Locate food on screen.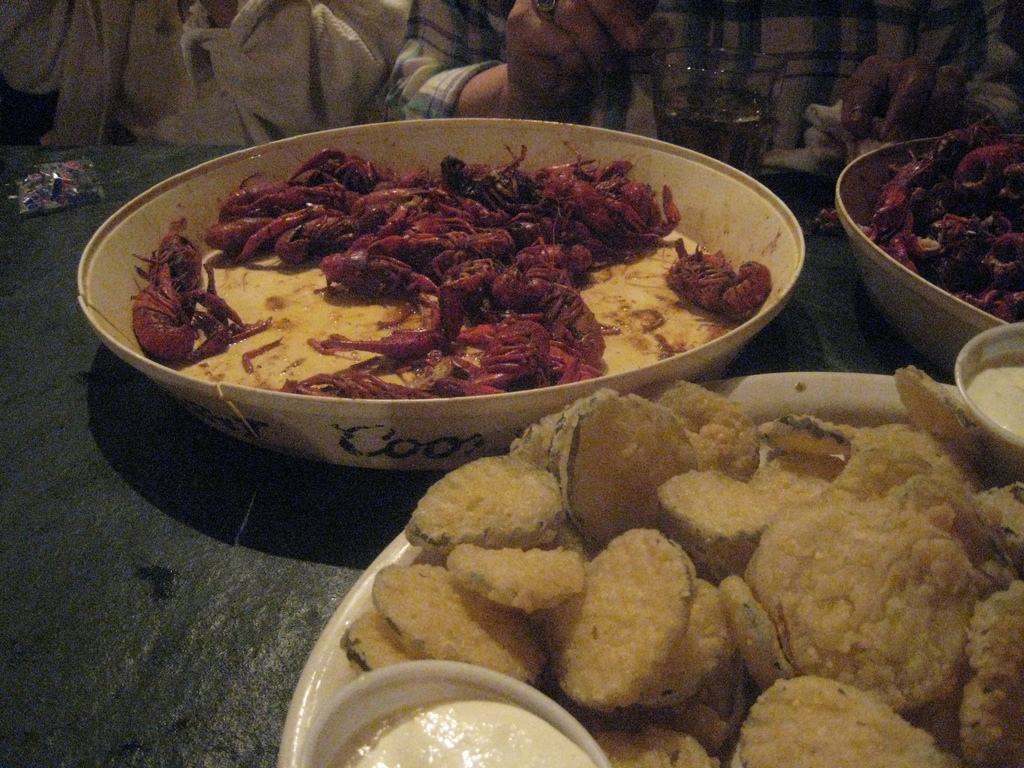
On screen at 962:353:1023:440.
